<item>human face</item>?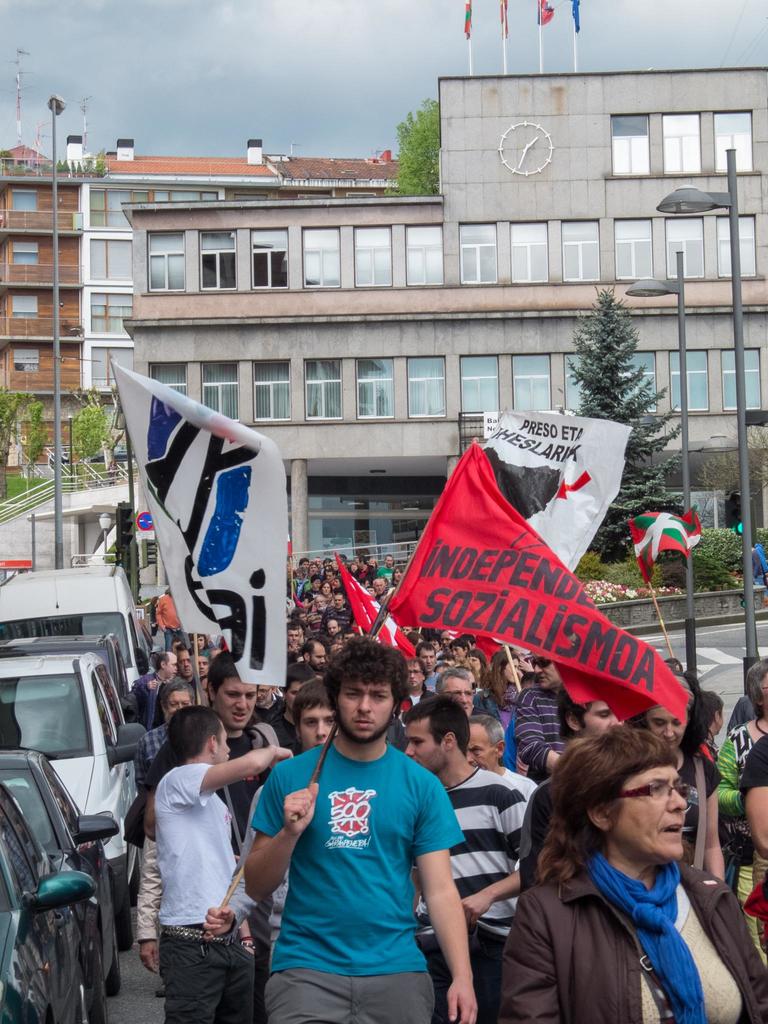
locate(218, 728, 230, 765)
